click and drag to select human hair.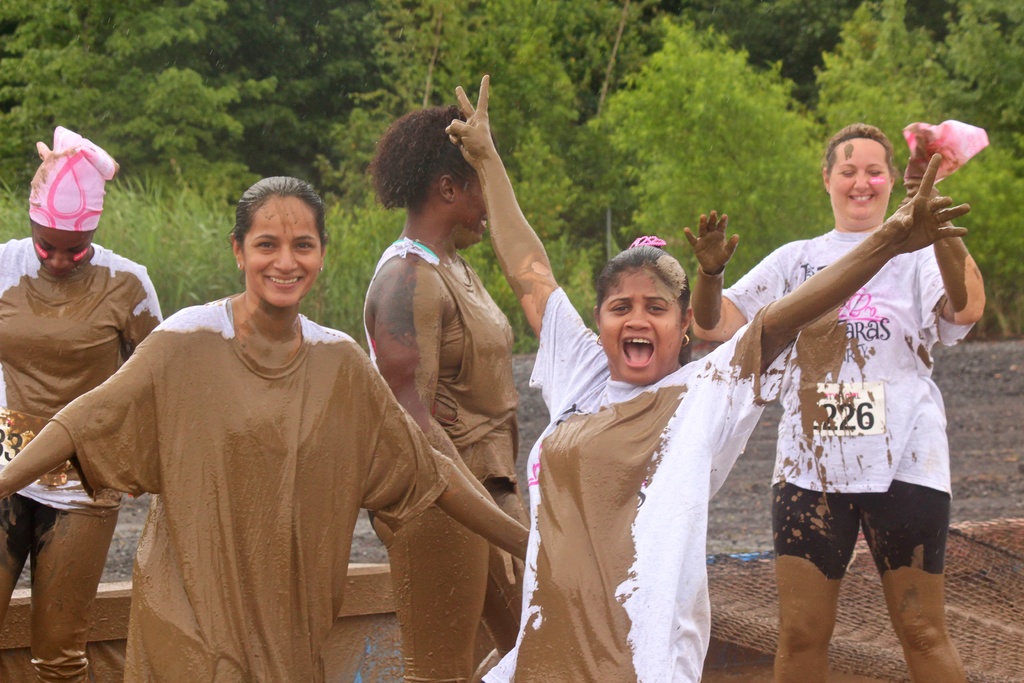
Selection: x1=235 y1=174 x2=323 y2=250.
